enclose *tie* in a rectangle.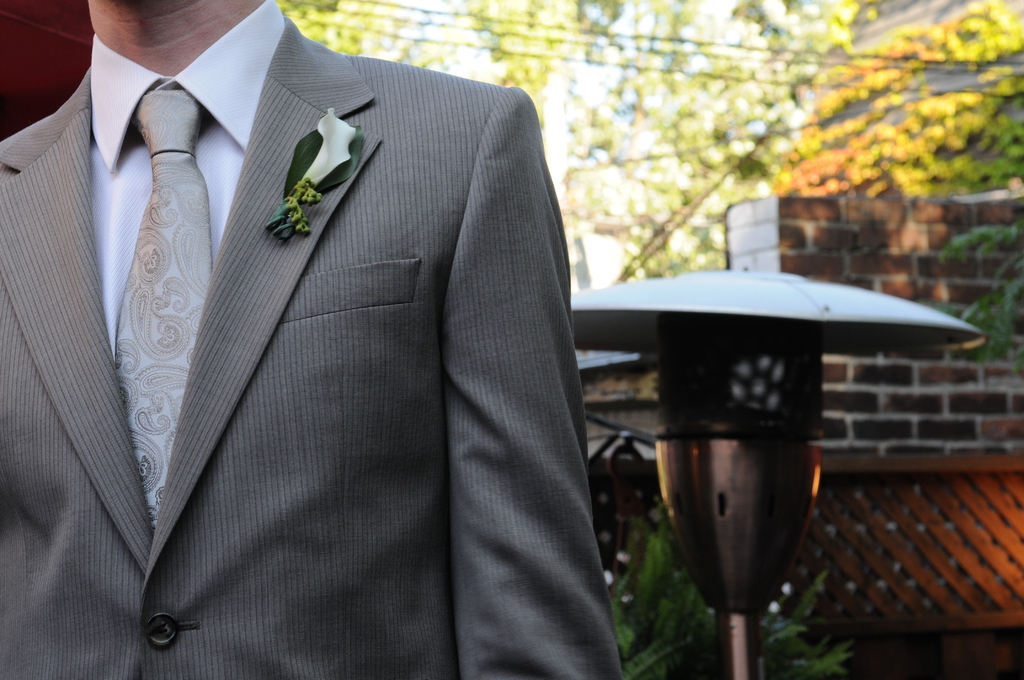
bbox=(113, 85, 216, 541).
